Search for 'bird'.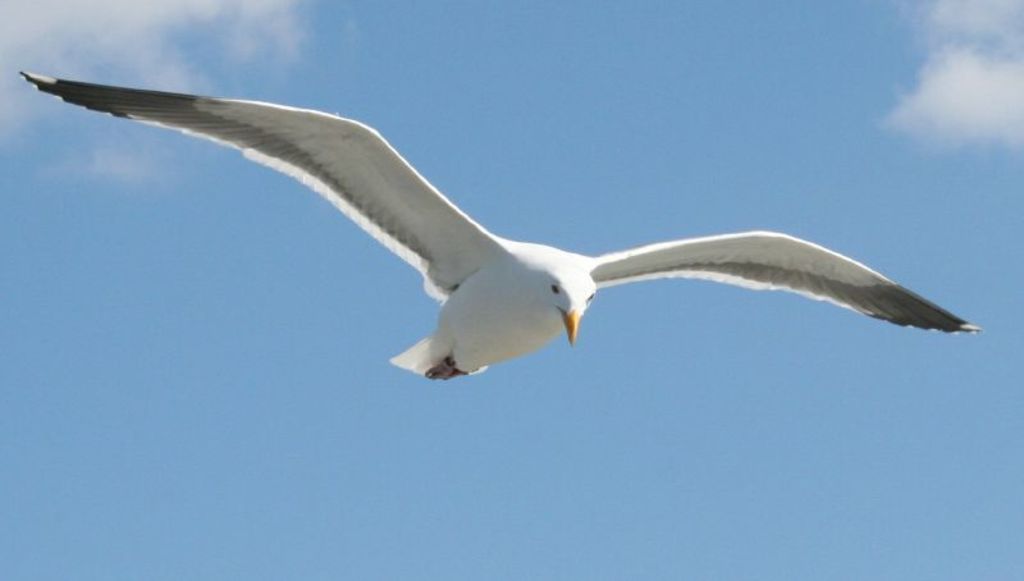
Found at (x1=23, y1=73, x2=1006, y2=397).
